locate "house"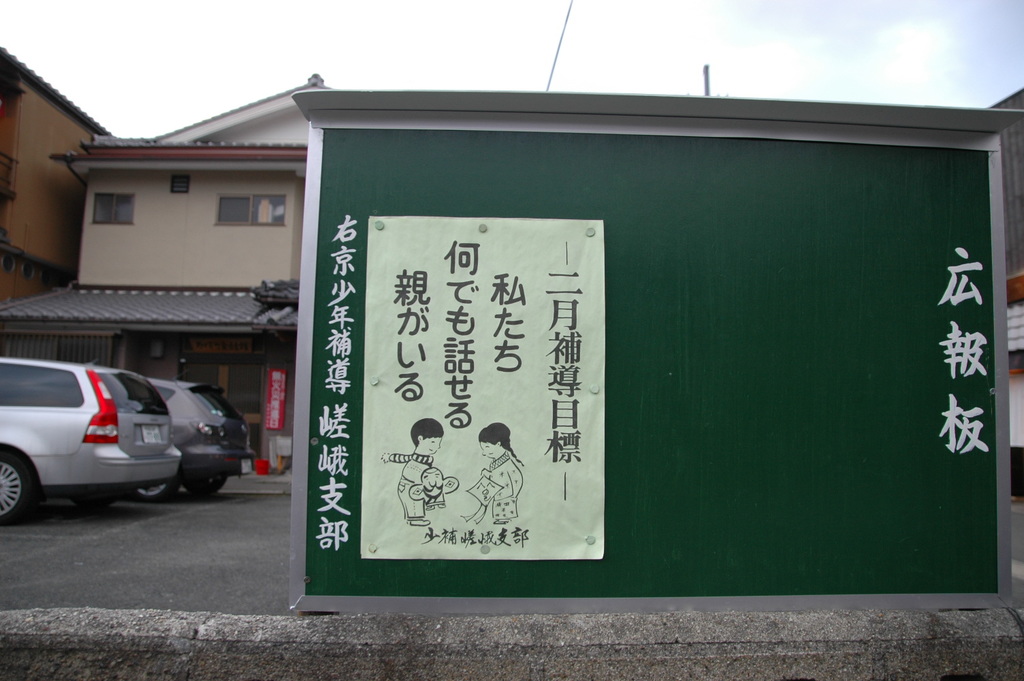
(0,42,112,306)
